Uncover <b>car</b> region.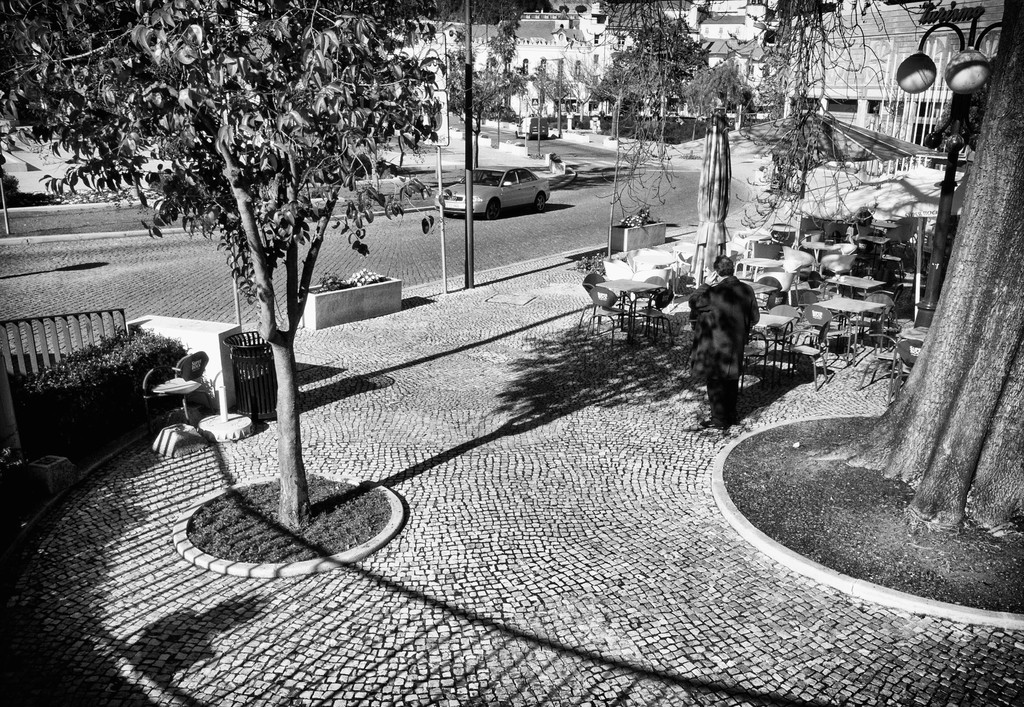
Uncovered: (431,158,541,219).
